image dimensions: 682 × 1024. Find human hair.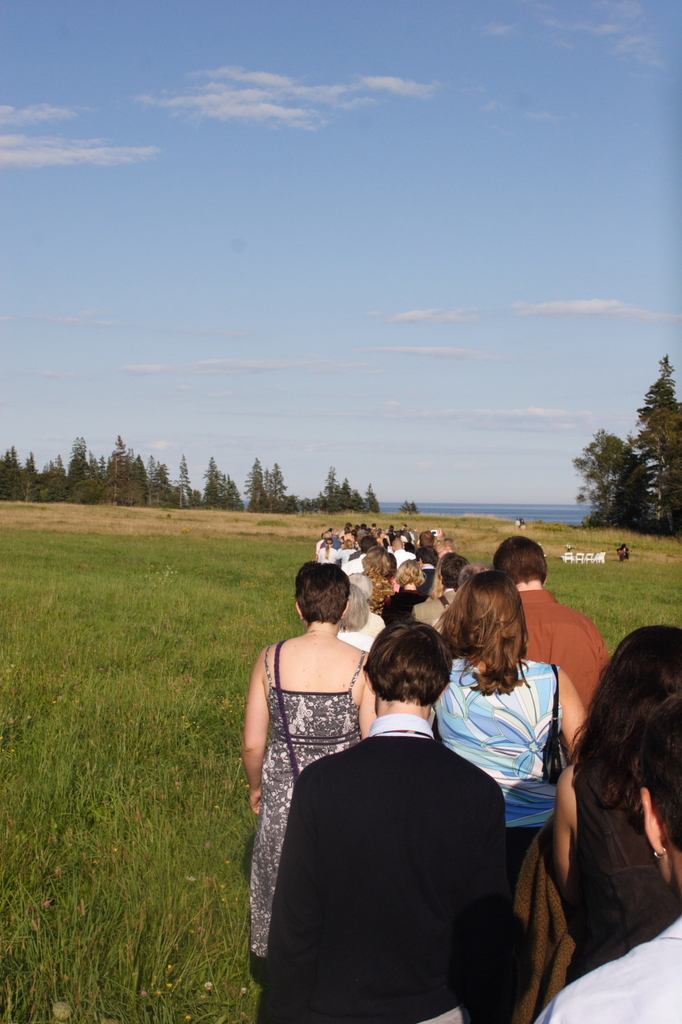
489:537:550:584.
